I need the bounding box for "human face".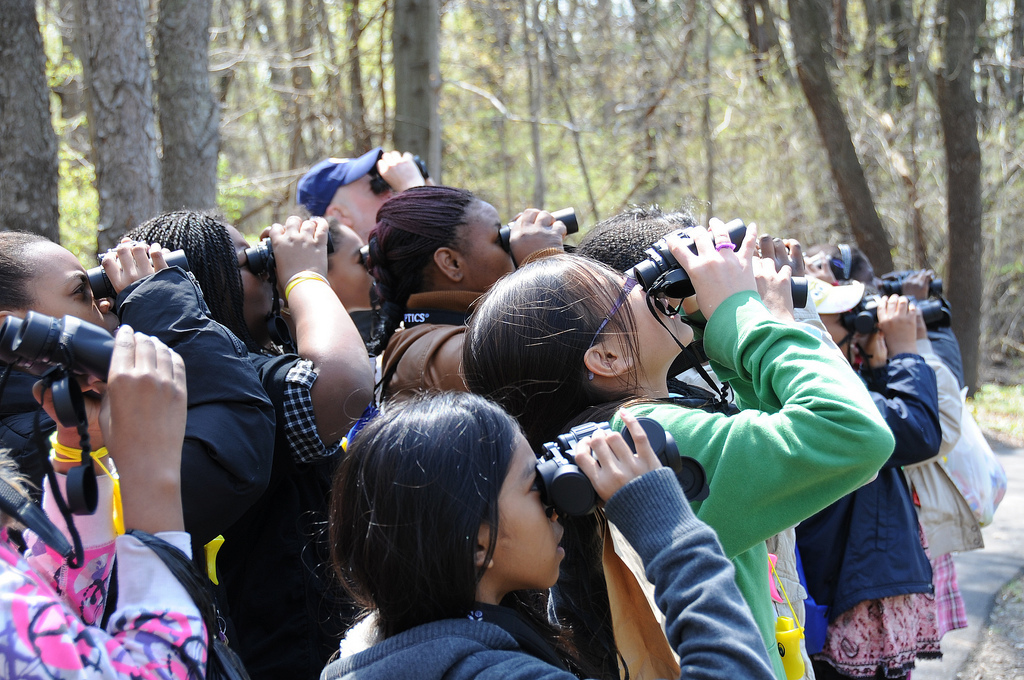
Here it is: <bbox>21, 242, 118, 336</bbox>.
